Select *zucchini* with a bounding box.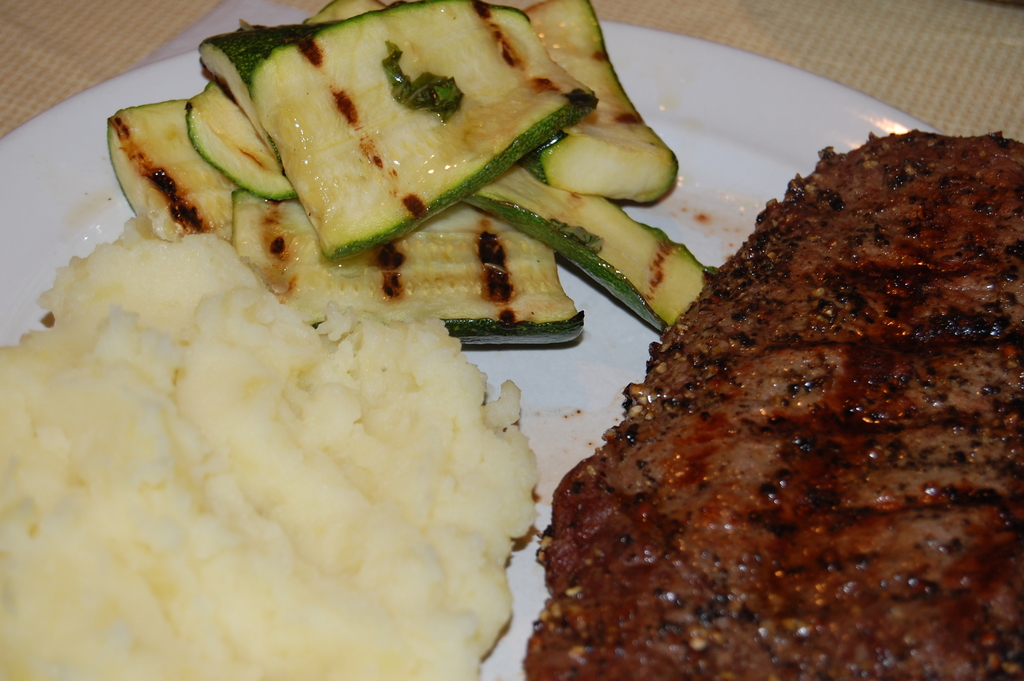
select_region(497, 0, 700, 226).
